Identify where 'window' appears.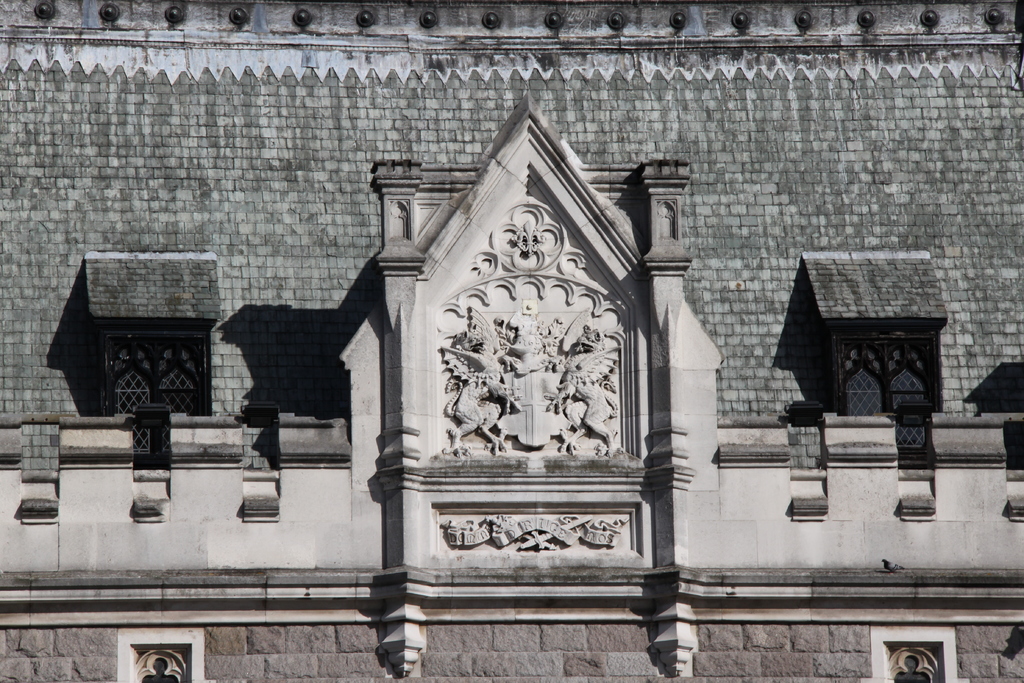
Appears at rect(51, 251, 251, 419).
